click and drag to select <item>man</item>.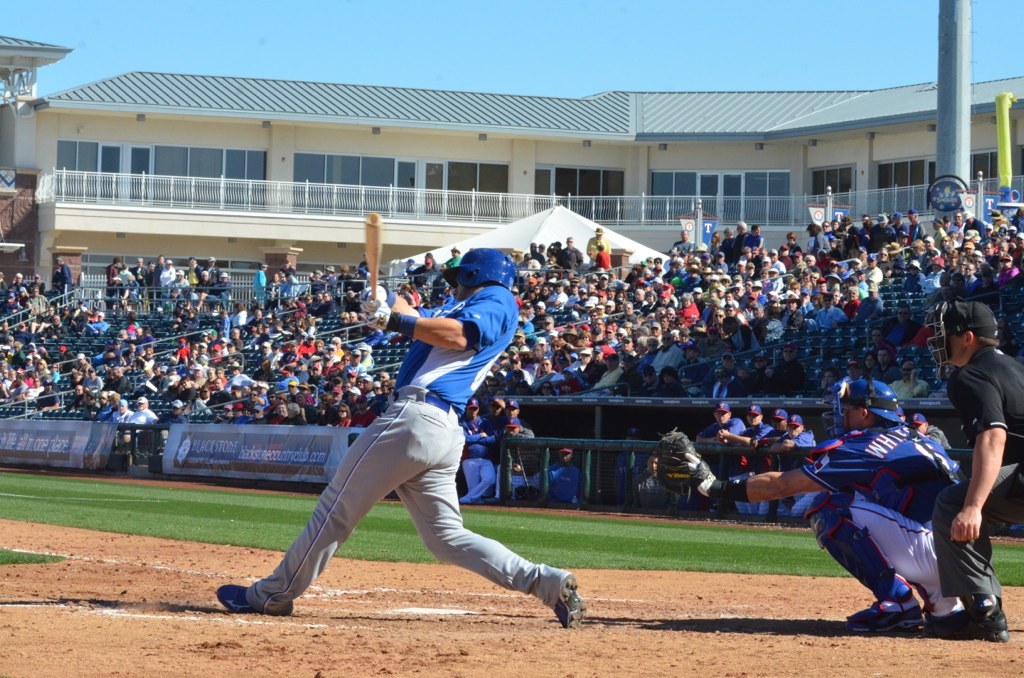
Selection: pyautogui.locateOnScreen(84, 369, 107, 389).
